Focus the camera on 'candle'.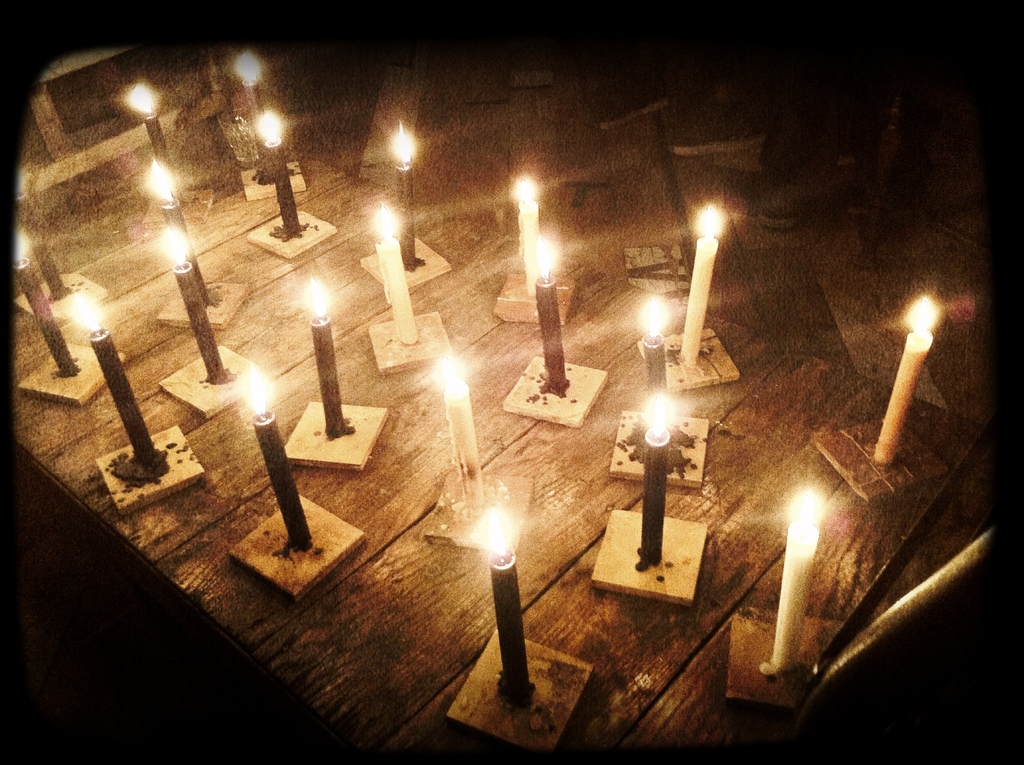
Focus region: box(305, 275, 342, 439).
